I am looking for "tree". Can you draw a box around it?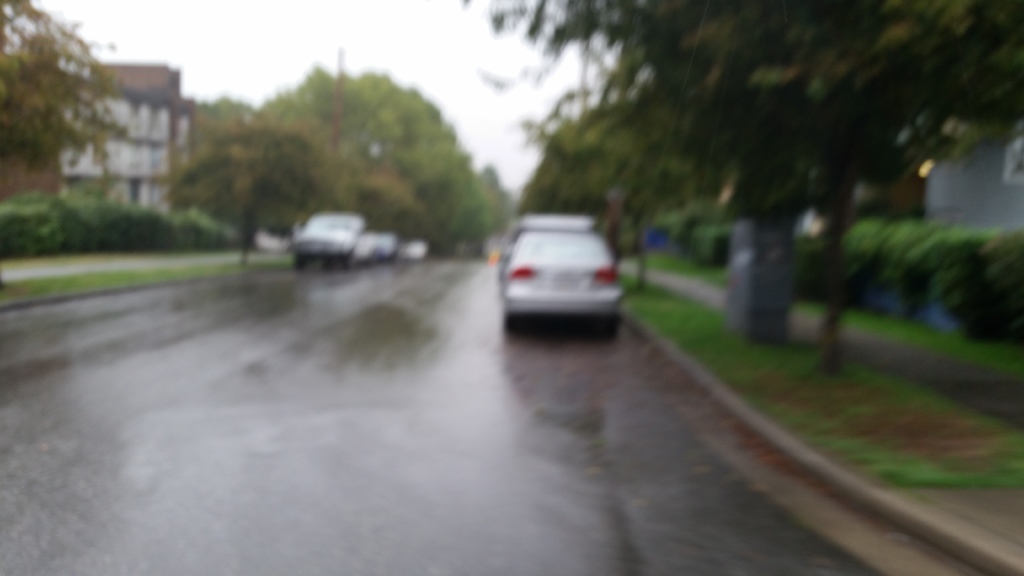
Sure, the bounding box is {"left": 253, "top": 67, "right": 478, "bottom": 196}.
